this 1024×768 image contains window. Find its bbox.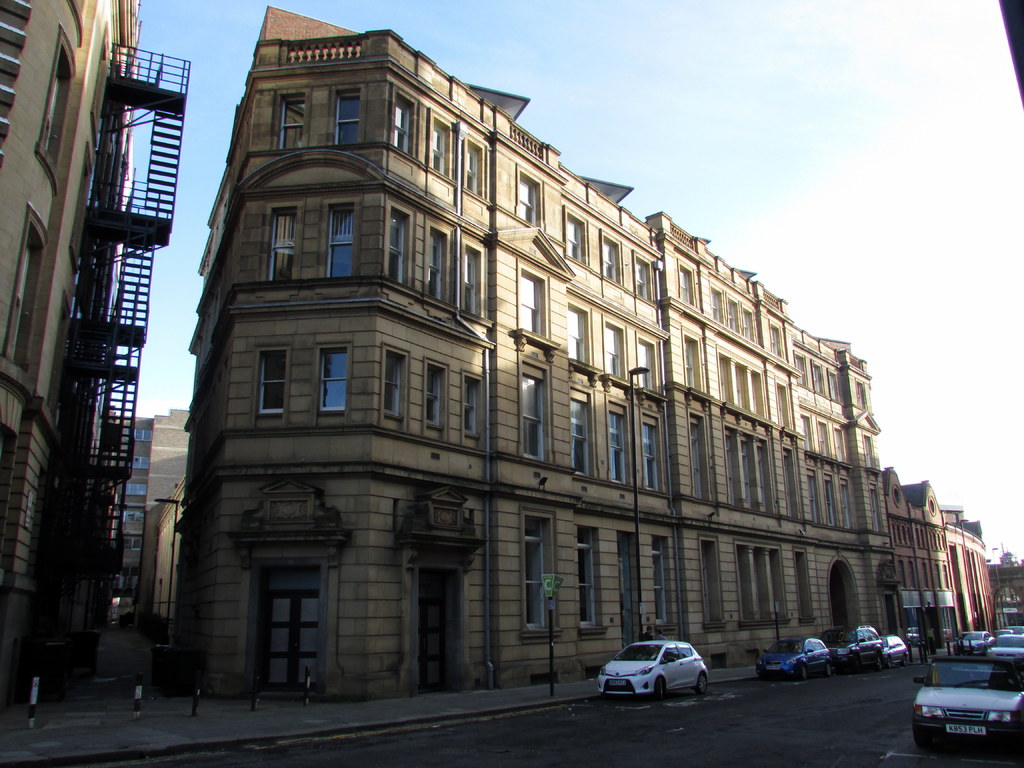
(561, 209, 587, 266).
